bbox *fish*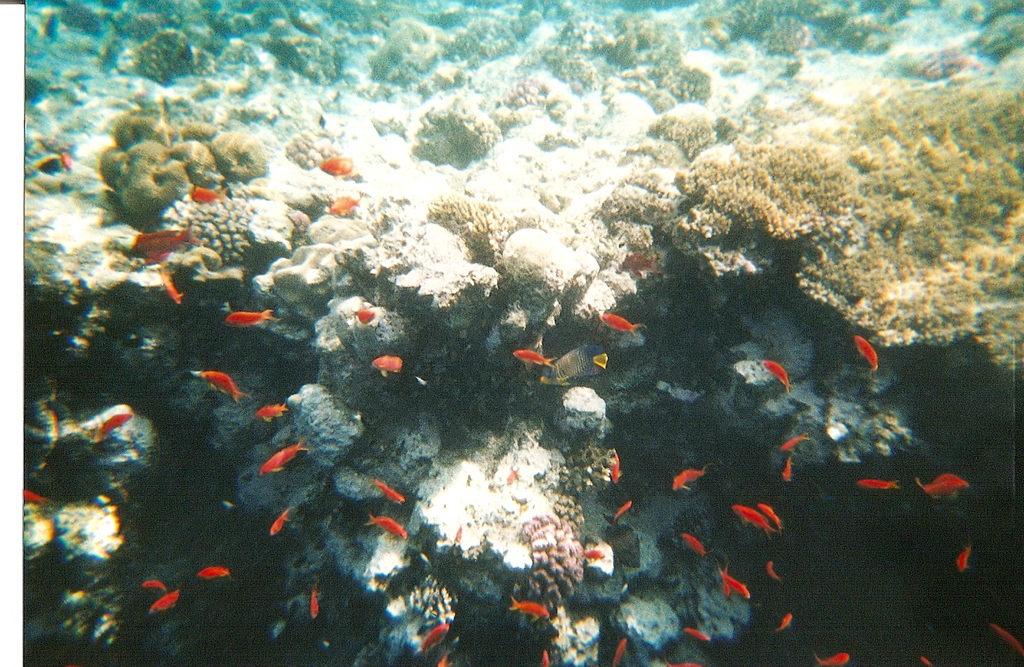
722:569:754:599
